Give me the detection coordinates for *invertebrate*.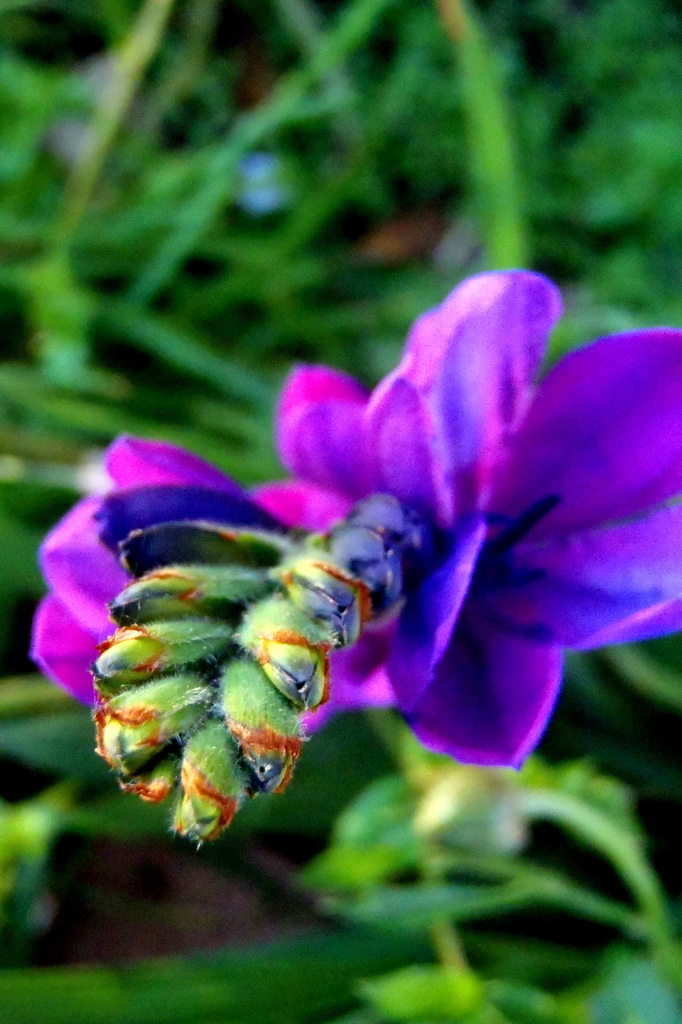
bbox=(85, 483, 430, 843).
